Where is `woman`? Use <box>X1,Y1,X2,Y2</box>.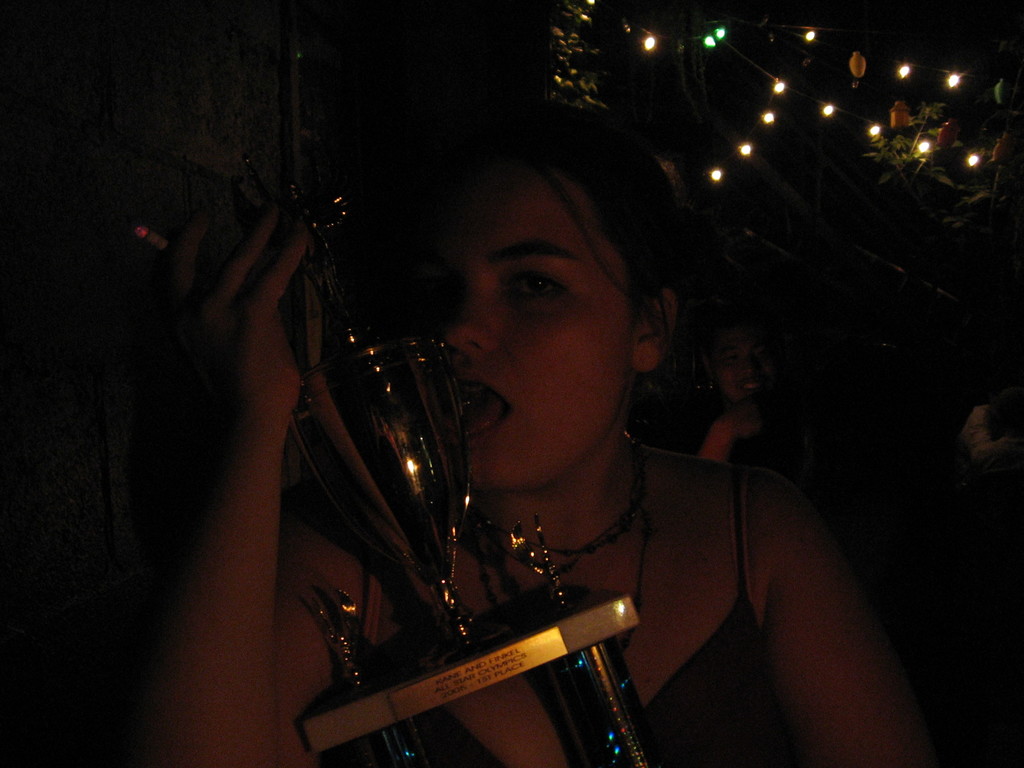
<box>249,89,883,749</box>.
